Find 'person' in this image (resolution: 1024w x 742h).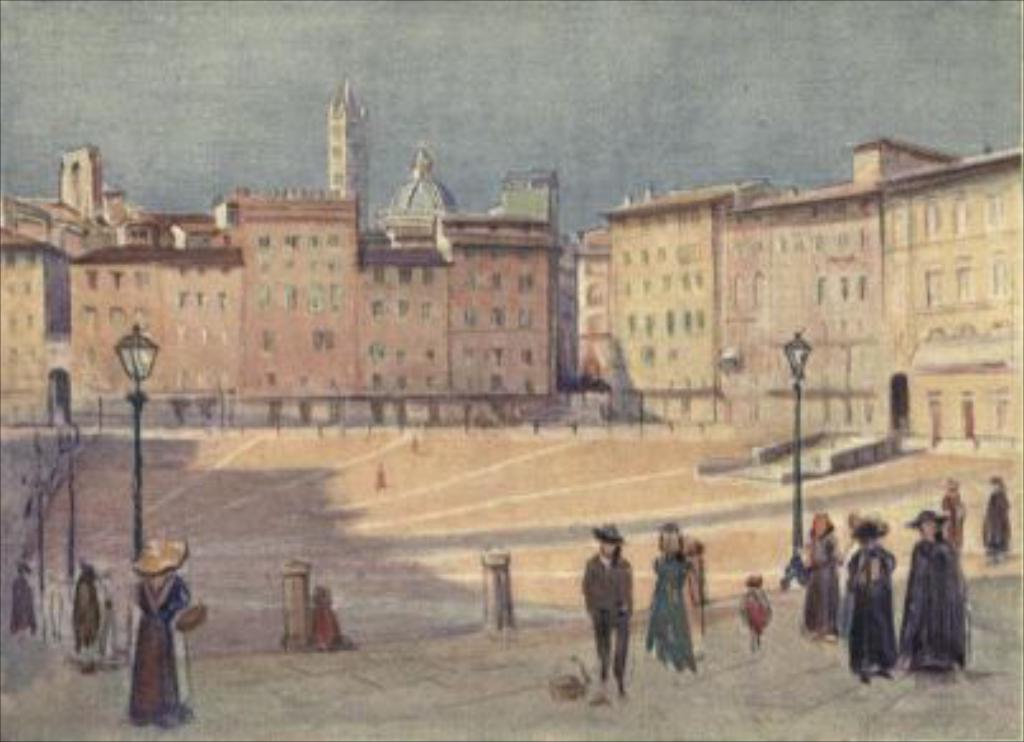
crop(645, 523, 709, 673).
